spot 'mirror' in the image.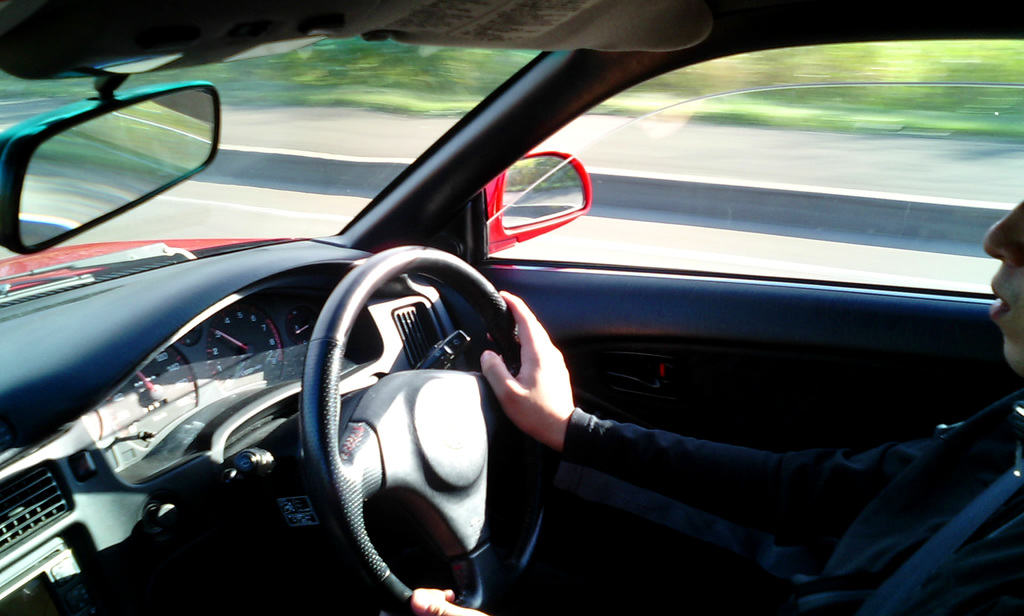
'mirror' found at <bbox>19, 90, 214, 248</bbox>.
